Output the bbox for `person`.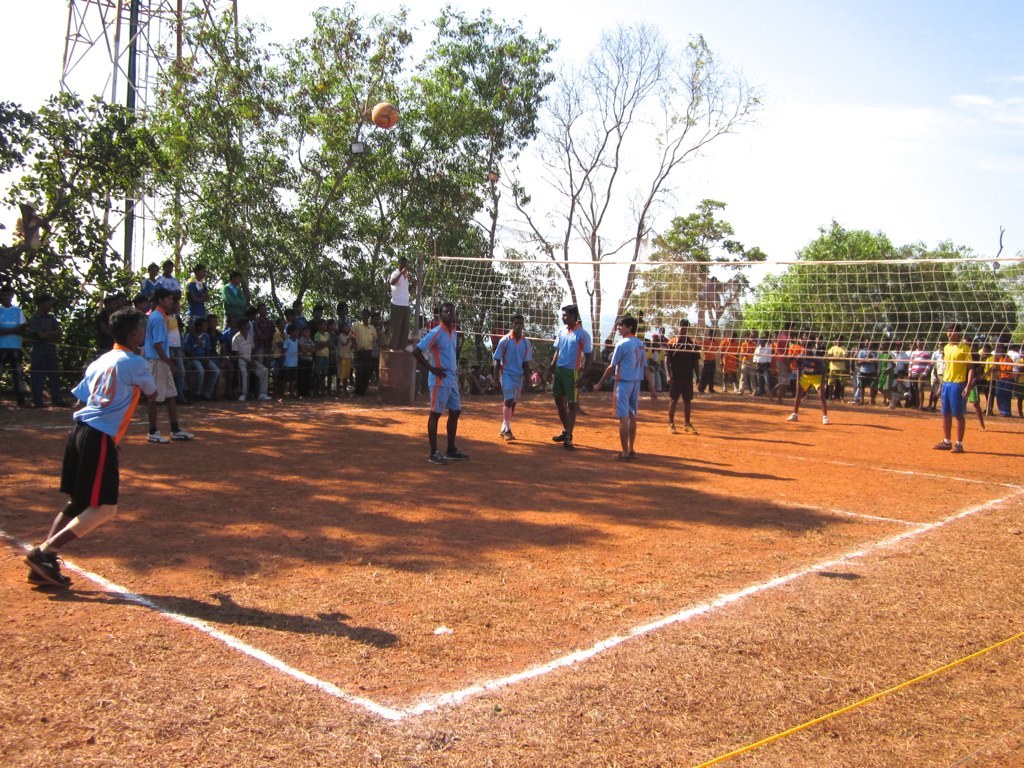
(979, 340, 995, 369).
